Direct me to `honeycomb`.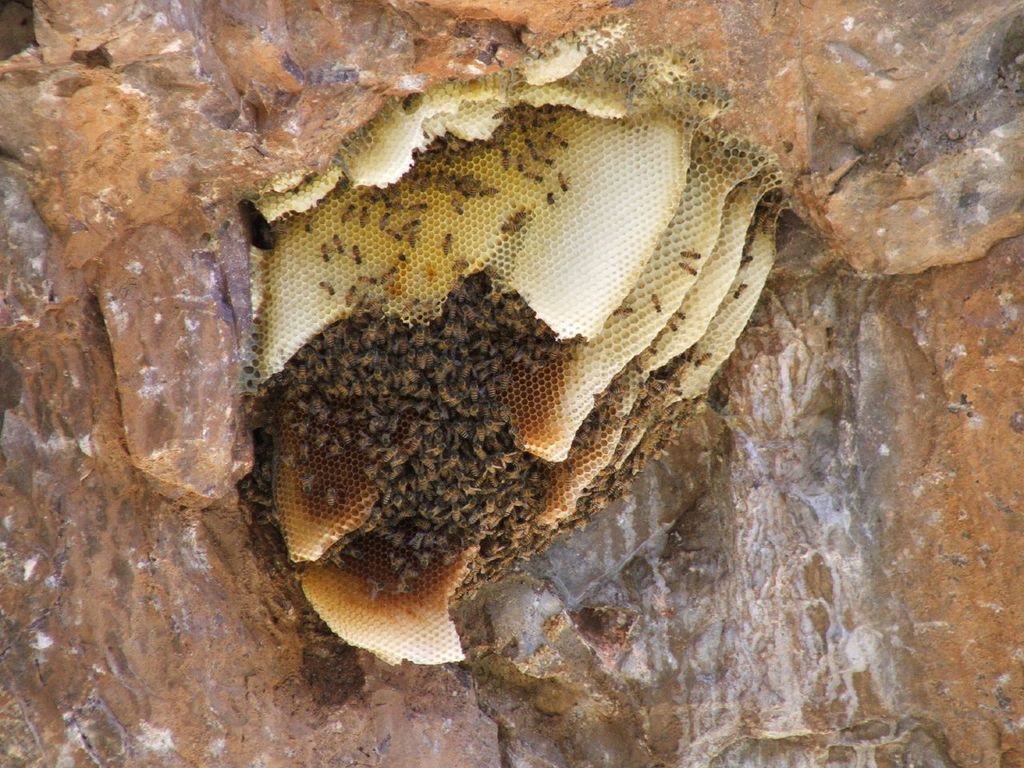
Direction: select_region(239, 52, 787, 670).
